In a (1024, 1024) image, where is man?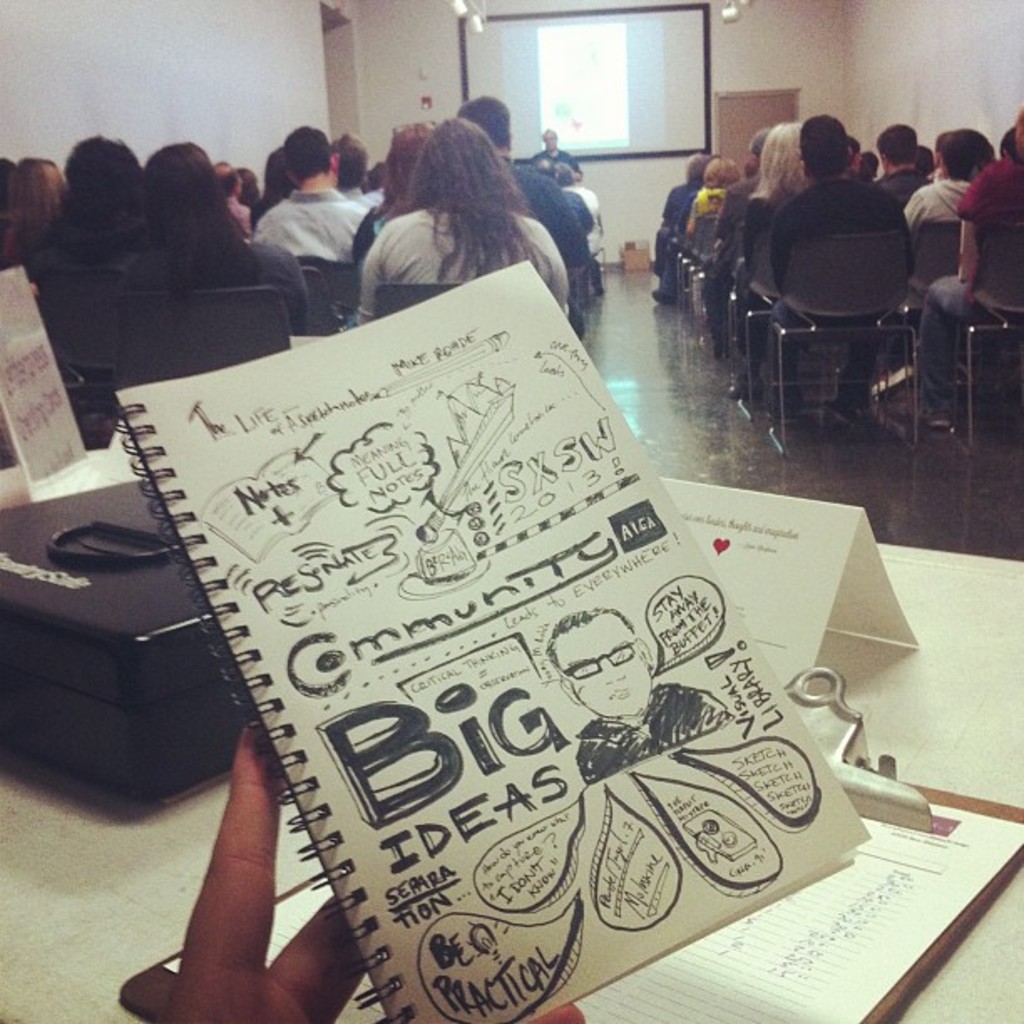
{"left": 547, "top": 159, "right": 604, "bottom": 296}.
